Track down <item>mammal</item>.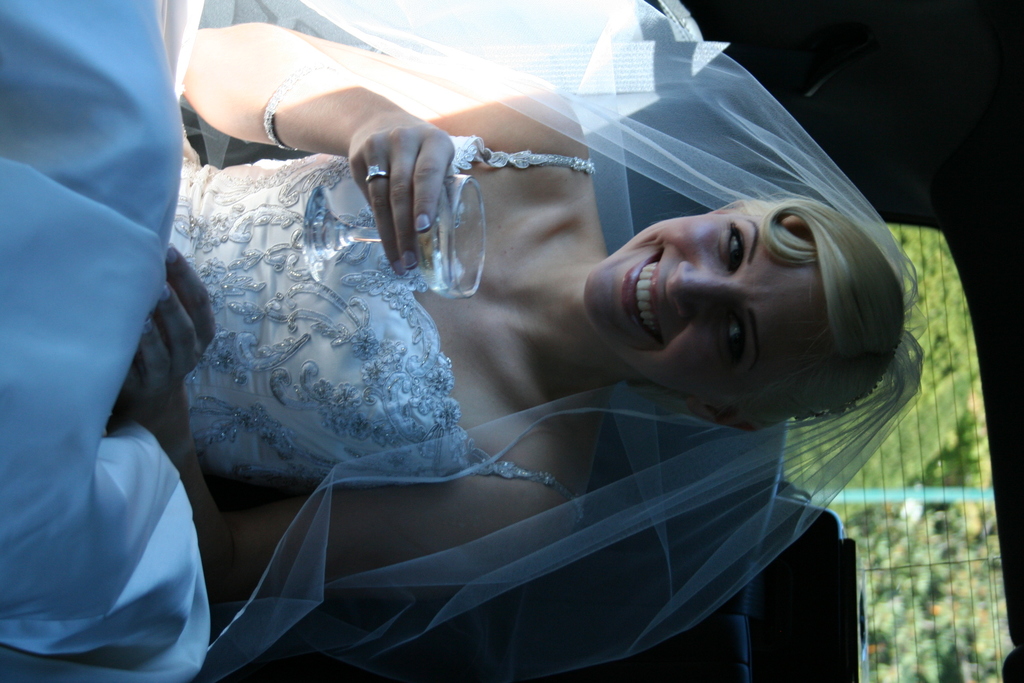
Tracked to (x1=108, y1=0, x2=928, y2=682).
